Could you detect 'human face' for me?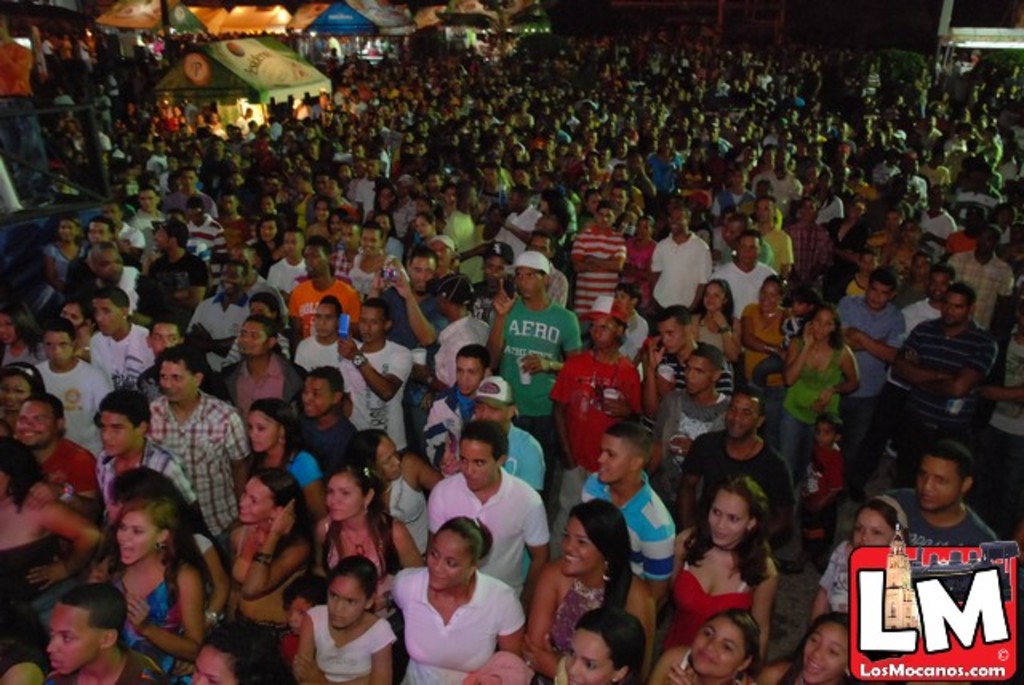
Detection result: {"x1": 250, "y1": 408, "x2": 277, "y2": 453}.
